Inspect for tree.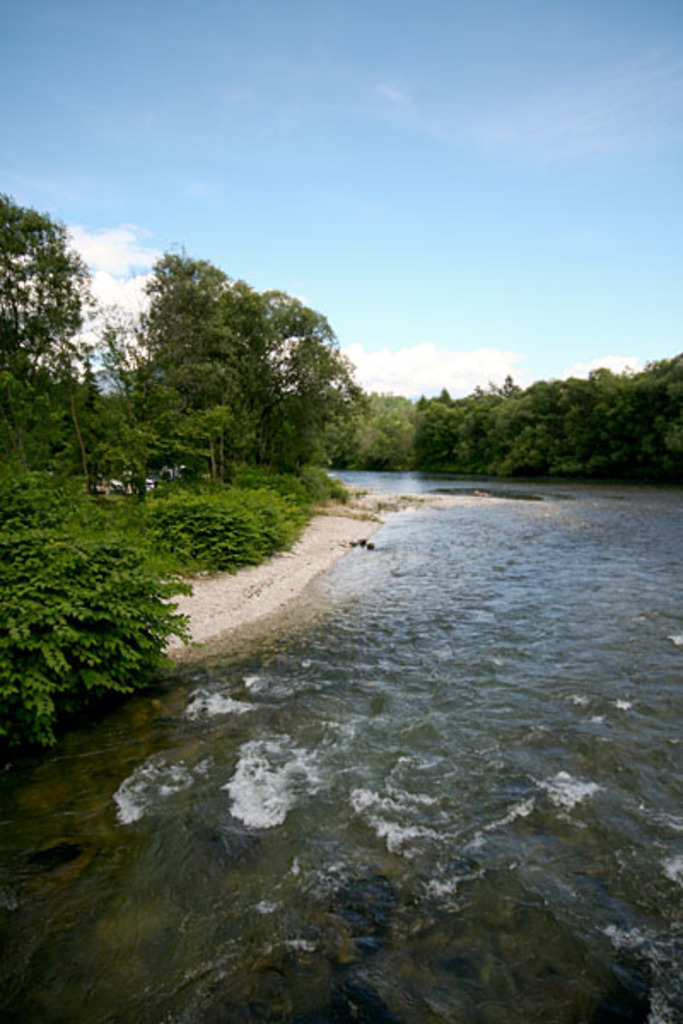
Inspection: [x1=0, y1=177, x2=101, y2=433].
